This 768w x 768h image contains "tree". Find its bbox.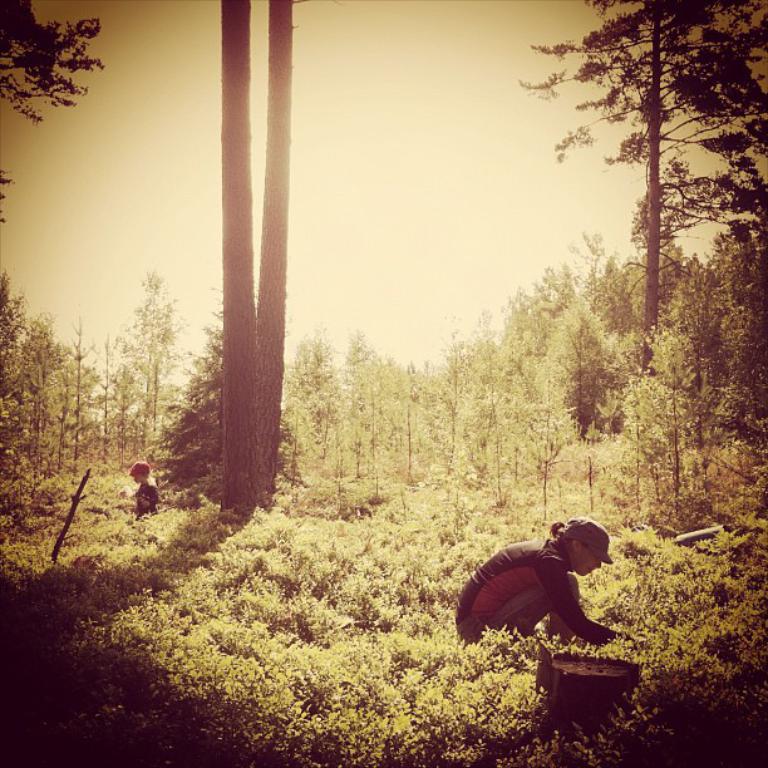
Rect(217, 0, 279, 513).
